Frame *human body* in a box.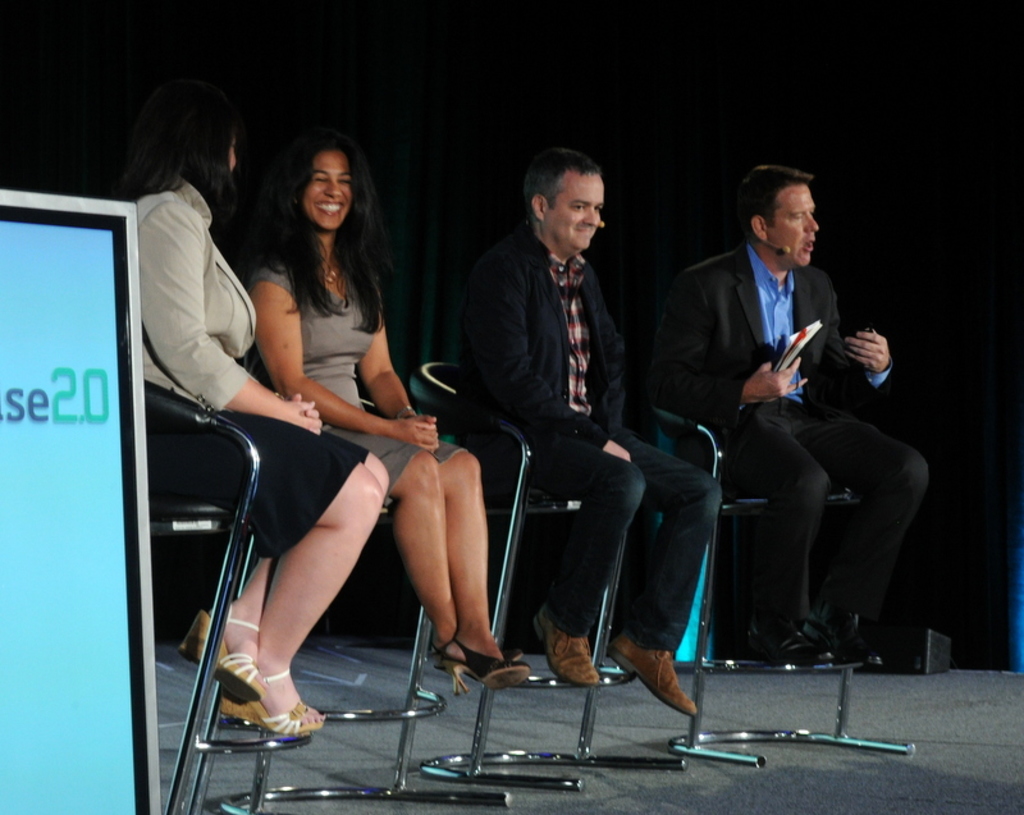
238:138:532:702.
